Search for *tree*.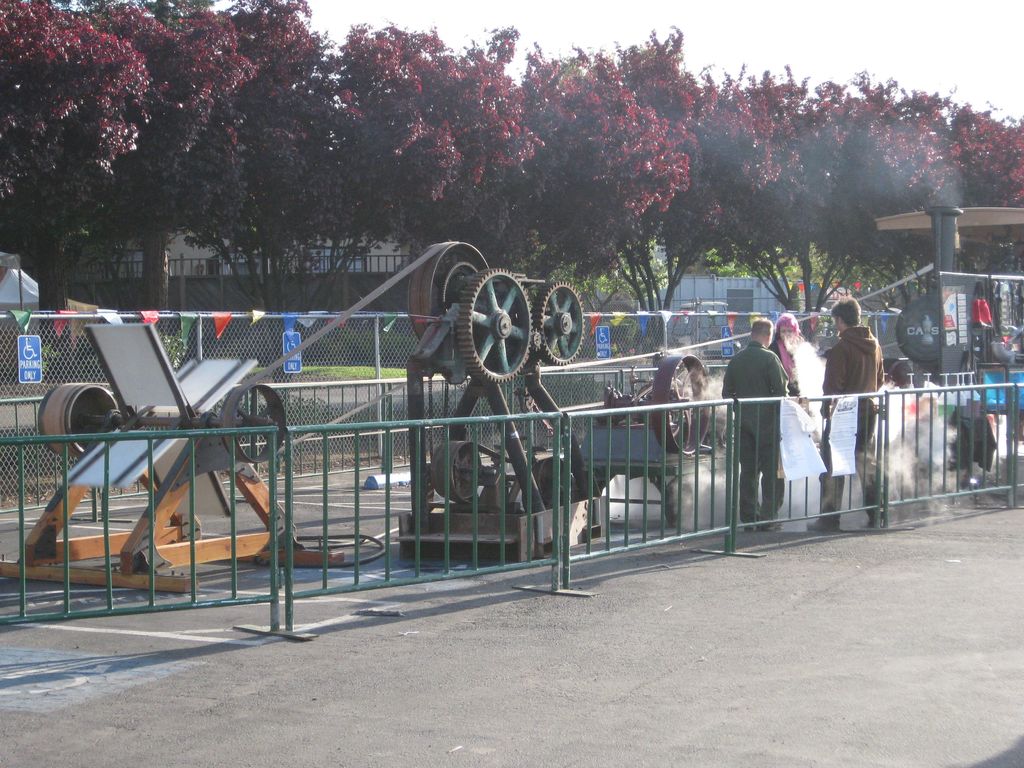
Found at {"x1": 3, "y1": 0, "x2": 173, "y2": 381}.
